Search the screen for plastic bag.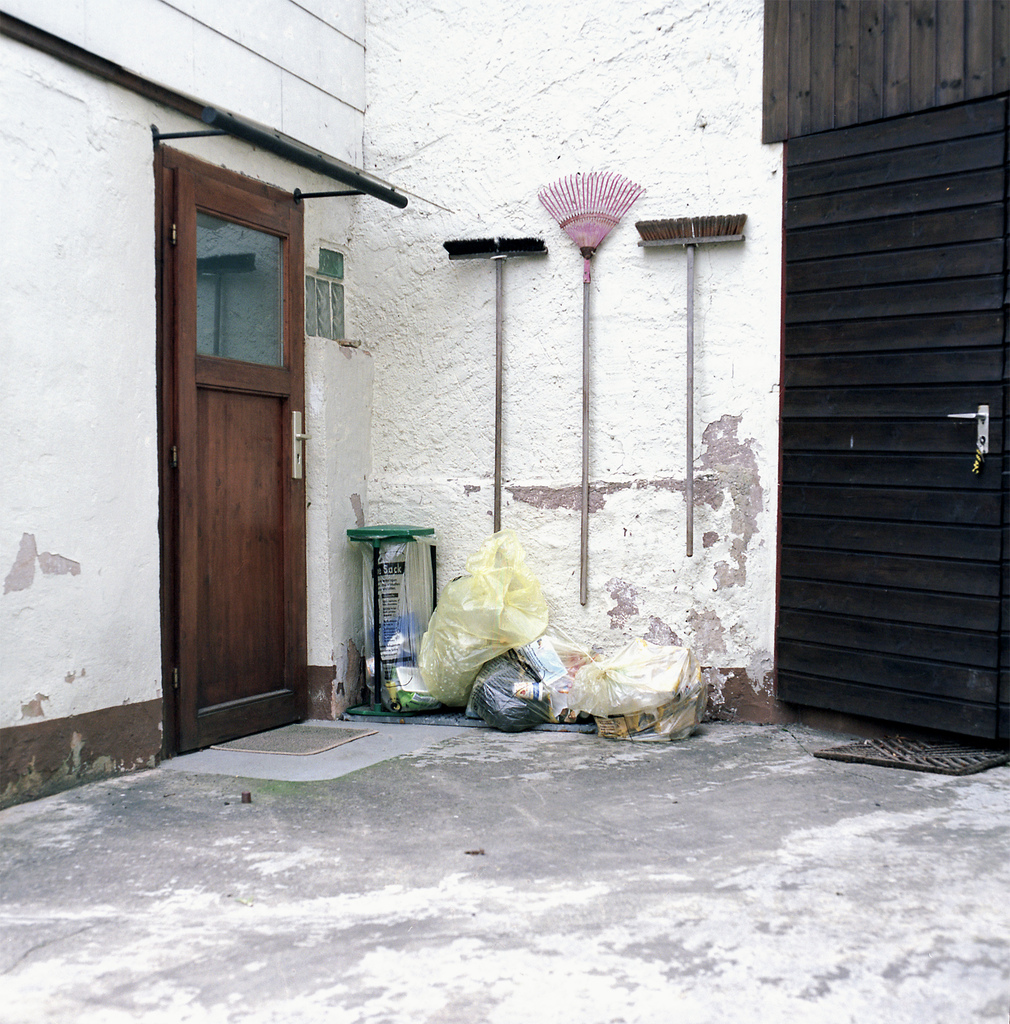
Found at (x1=415, y1=533, x2=555, y2=704).
